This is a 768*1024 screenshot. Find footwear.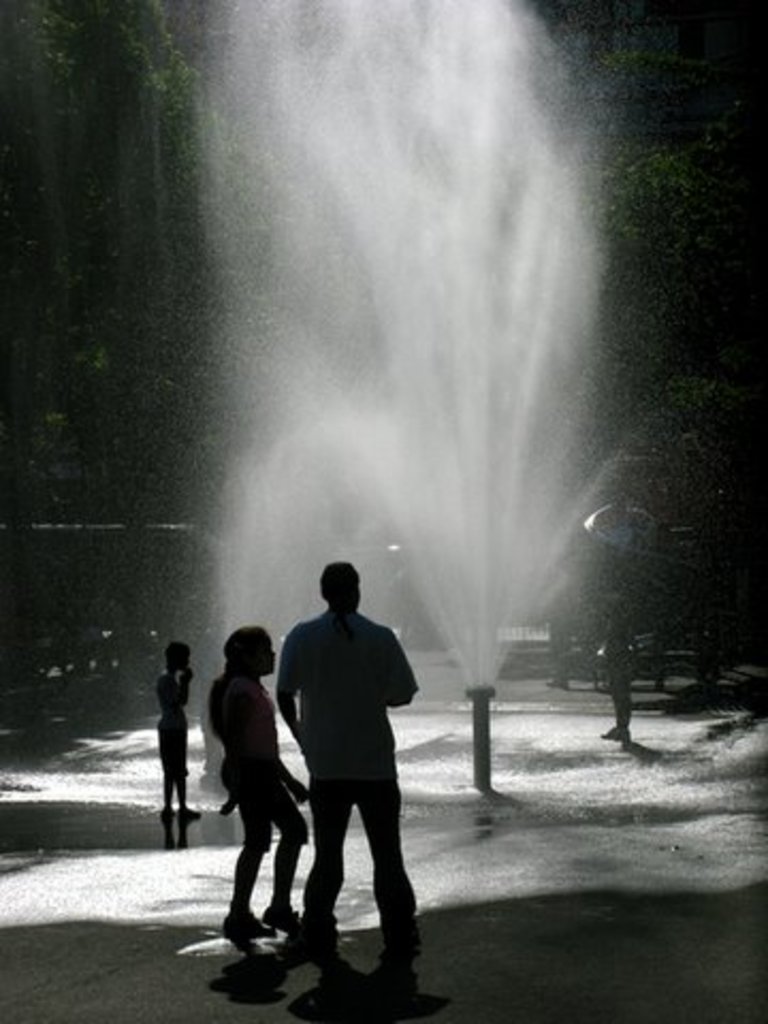
Bounding box: (x1=262, y1=905, x2=305, y2=928).
